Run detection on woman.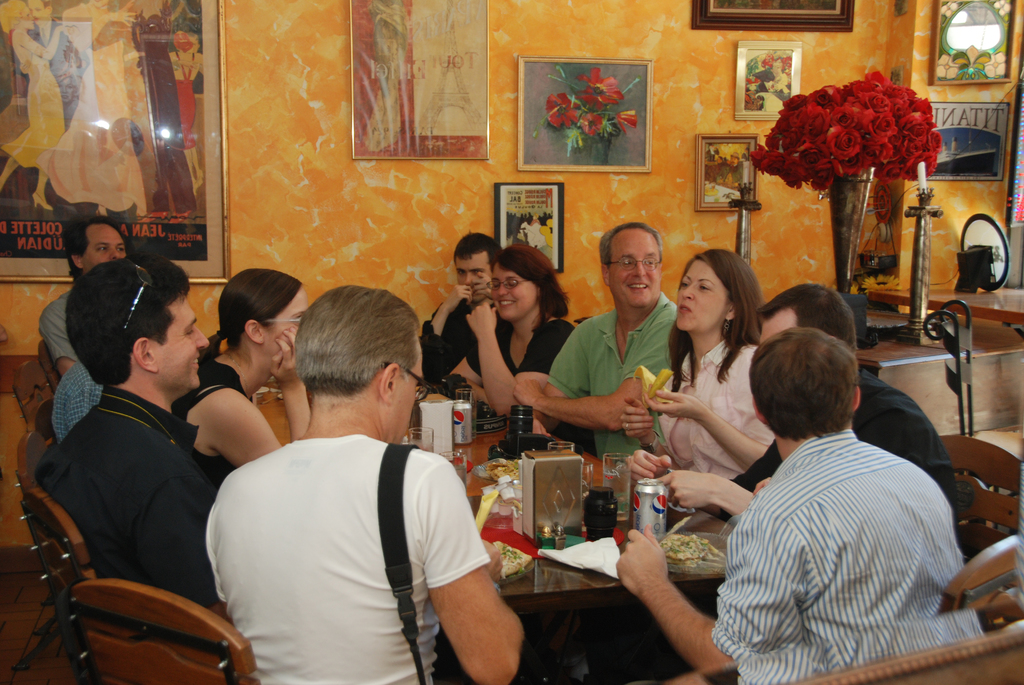
Result: [444,242,585,418].
